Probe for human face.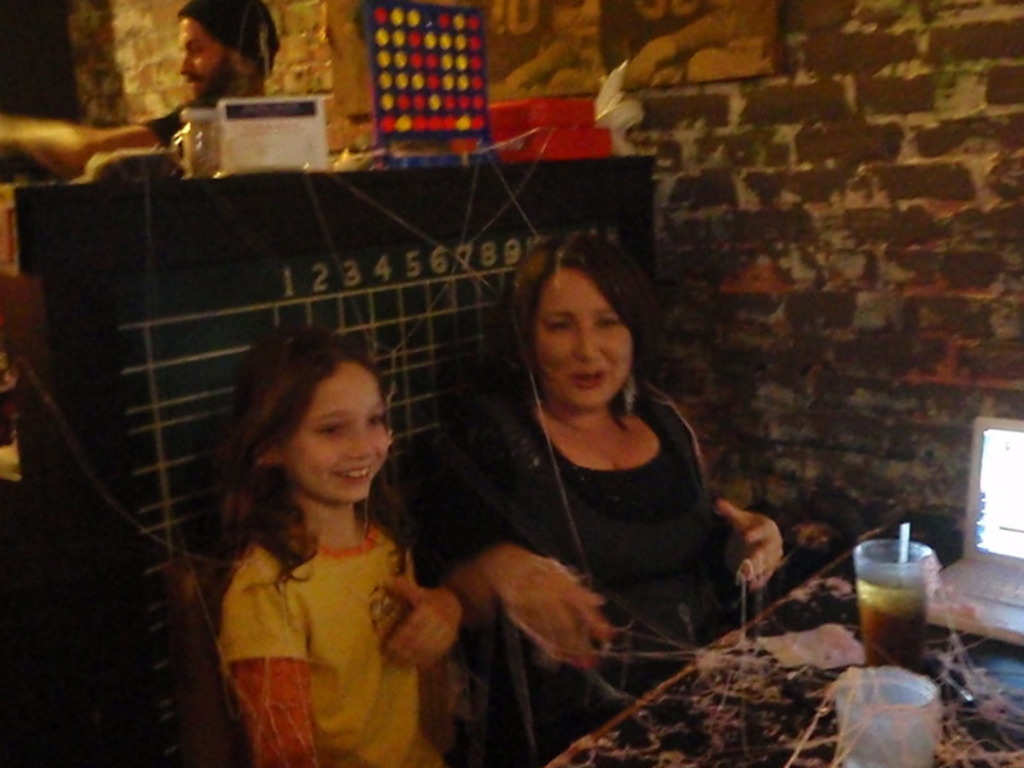
Probe result: <bbox>287, 357, 389, 509</bbox>.
